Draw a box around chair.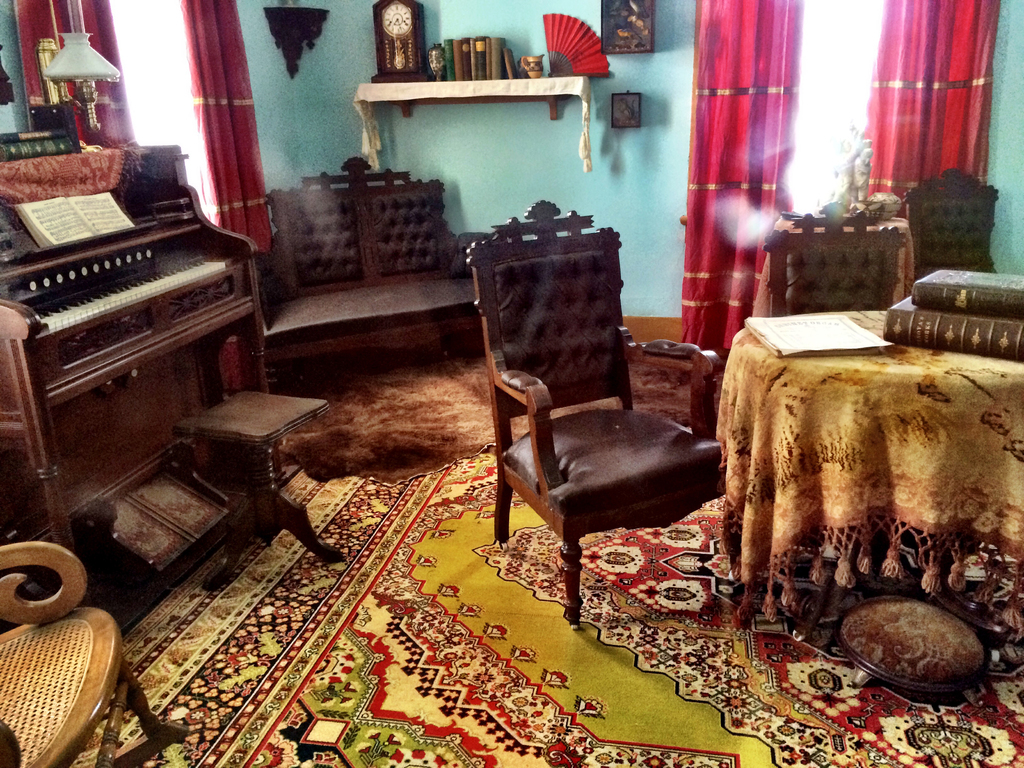
x1=764 y1=202 x2=906 y2=324.
